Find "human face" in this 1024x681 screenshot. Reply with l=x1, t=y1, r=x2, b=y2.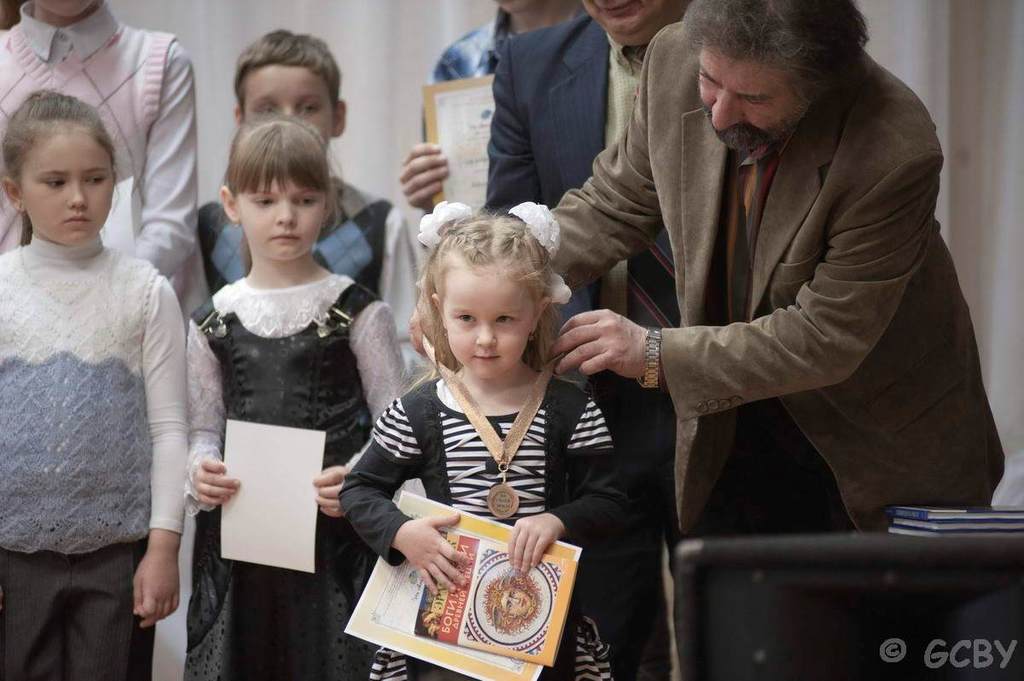
l=239, t=63, r=335, b=143.
